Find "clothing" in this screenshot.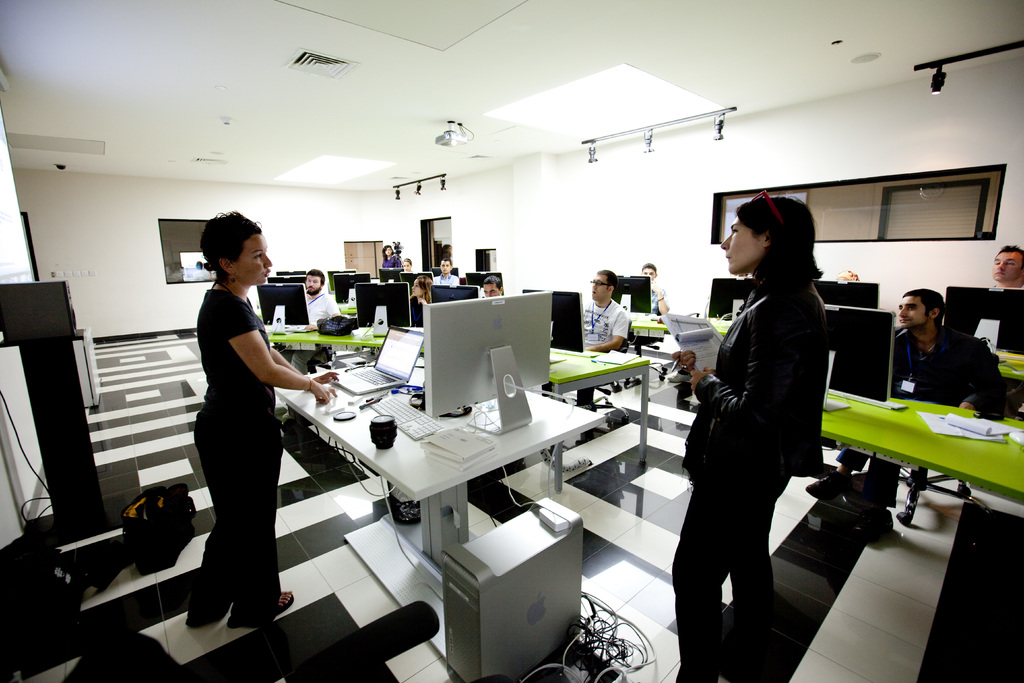
The bounding box for "clothing" is 689, 276, 822, 682.
